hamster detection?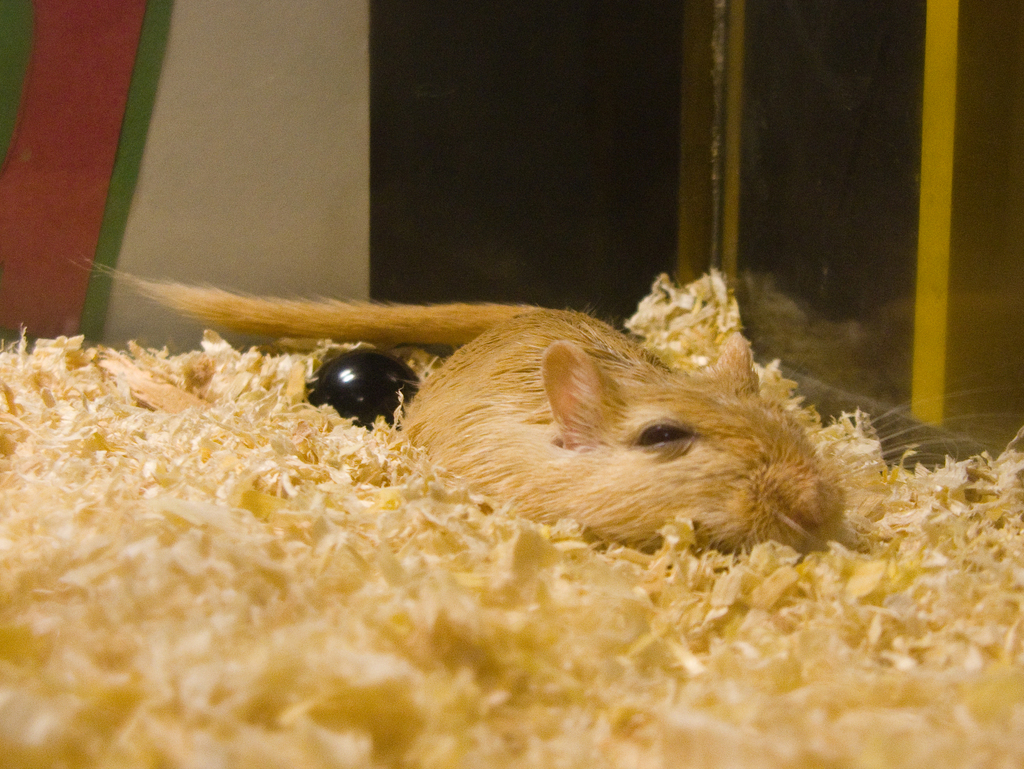
<region>69, 261, 1001, 558</region>
